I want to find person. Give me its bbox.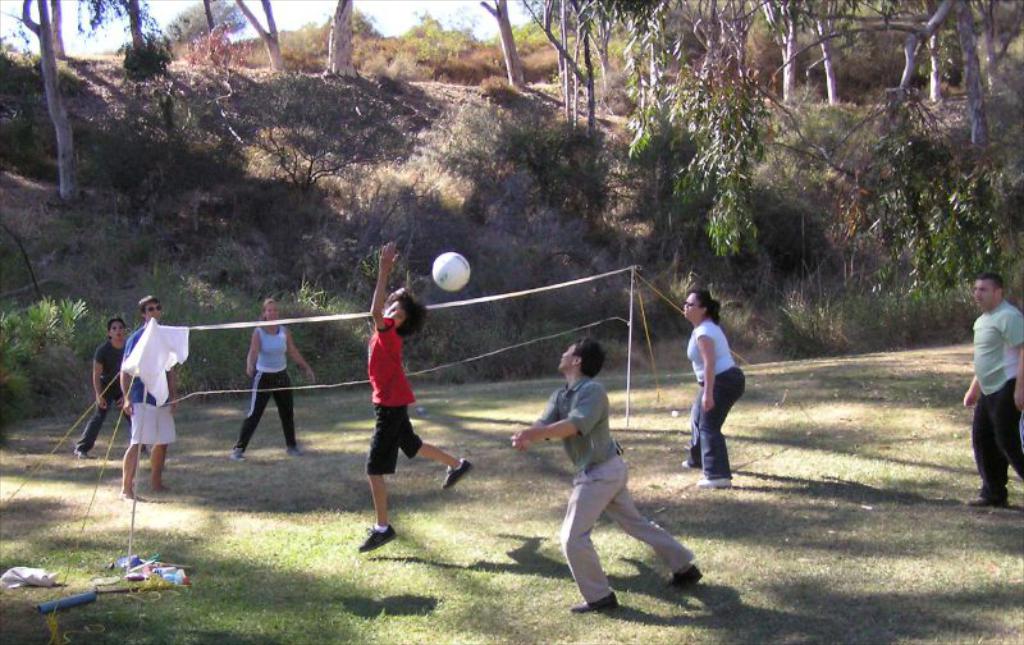
511,333,703,614.
